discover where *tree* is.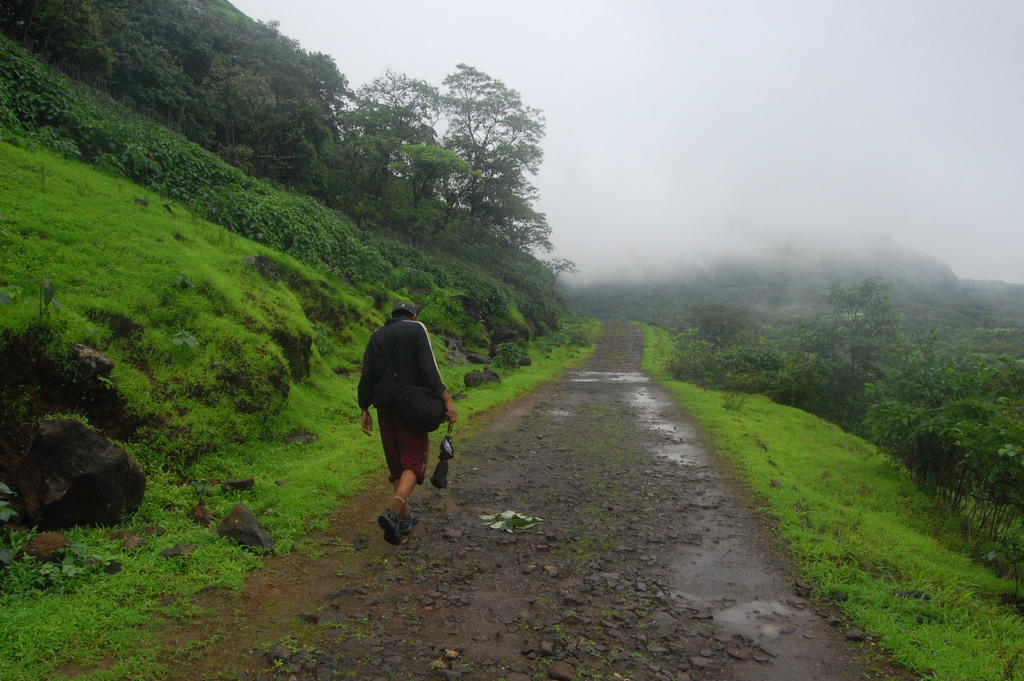
Discovered at [x1=330, y1=56, x2=435, y2=195].
